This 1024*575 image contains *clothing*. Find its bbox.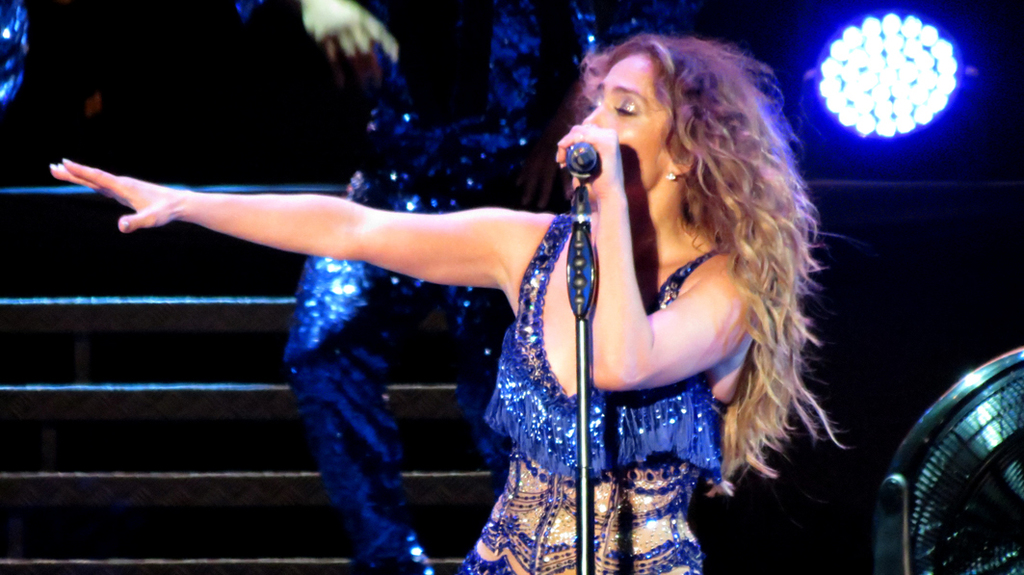
(left=458, top=208, right=736, bottom=574).
